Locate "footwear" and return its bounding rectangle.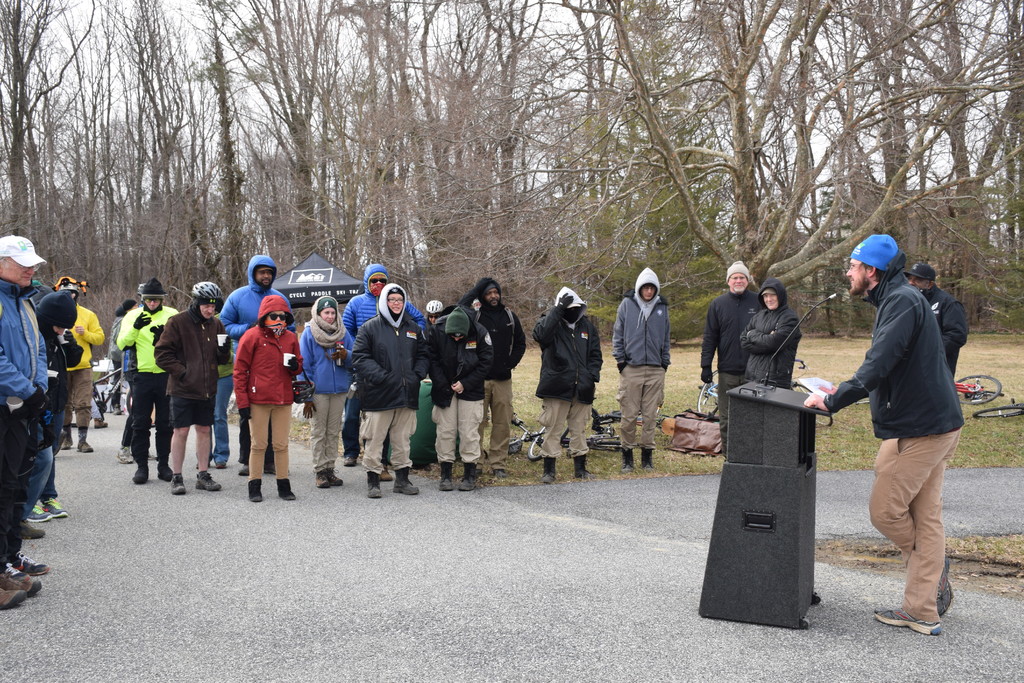
l=27, t=502, r=51, b=523.
